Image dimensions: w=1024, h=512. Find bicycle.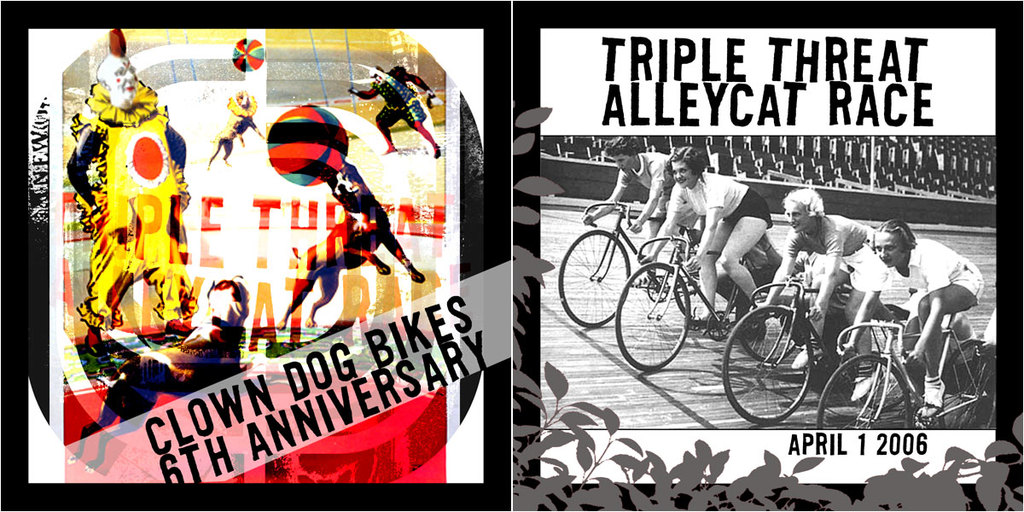
[613, 236, 803, 375].
